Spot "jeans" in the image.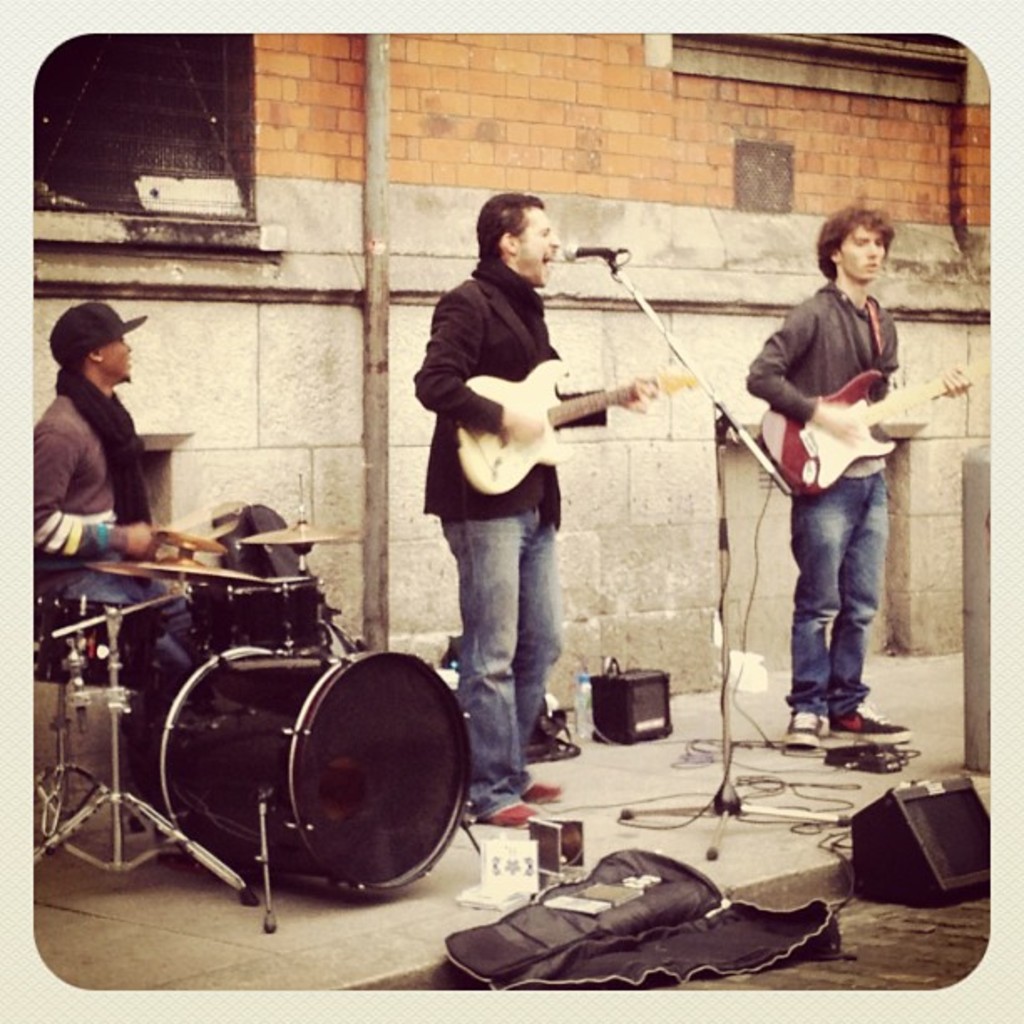
"jeans" found at [left=776, top=453, right=909, bottom=756].
